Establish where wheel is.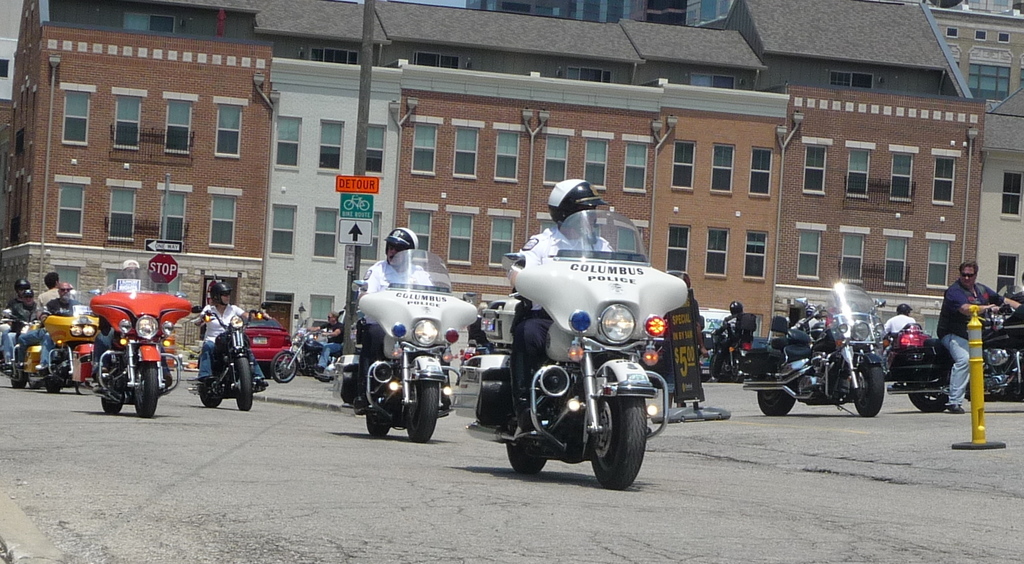
Established at [200, 387, 221, 406].
